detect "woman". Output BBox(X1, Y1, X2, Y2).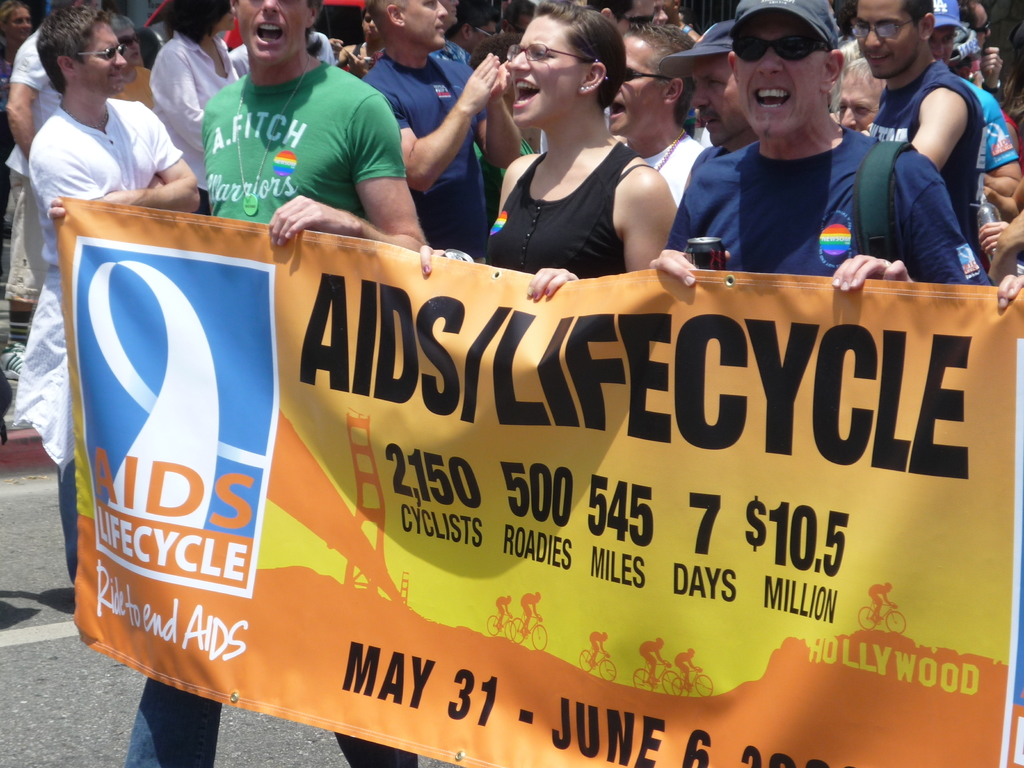
BBox(102, 9, 156, 111).
